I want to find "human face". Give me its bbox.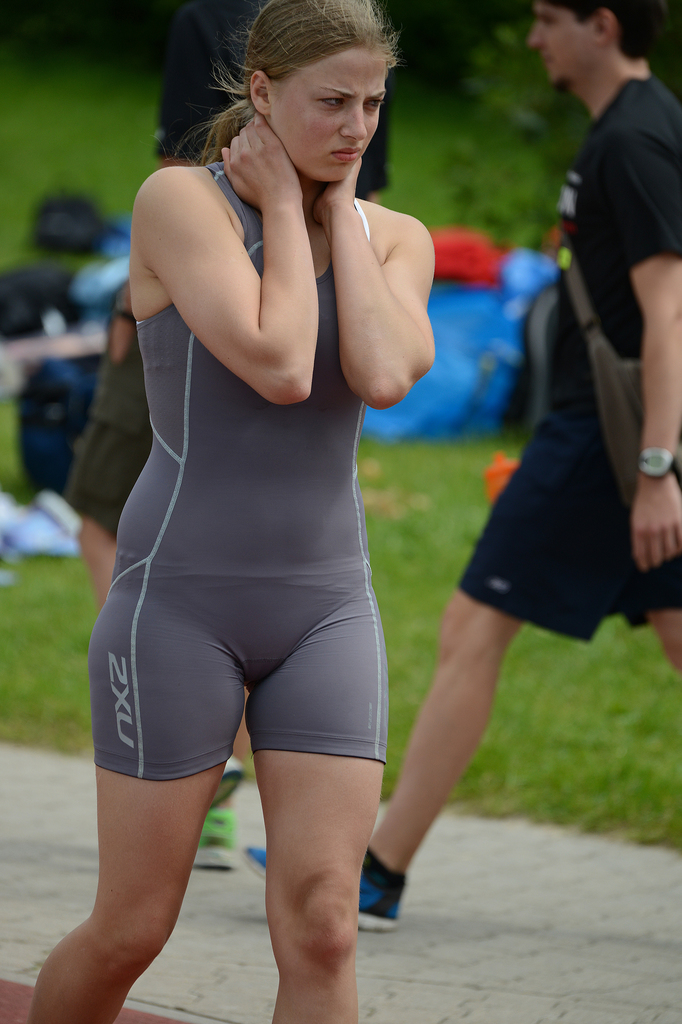
x1=527 y1=3 x2=599 y2=92.
